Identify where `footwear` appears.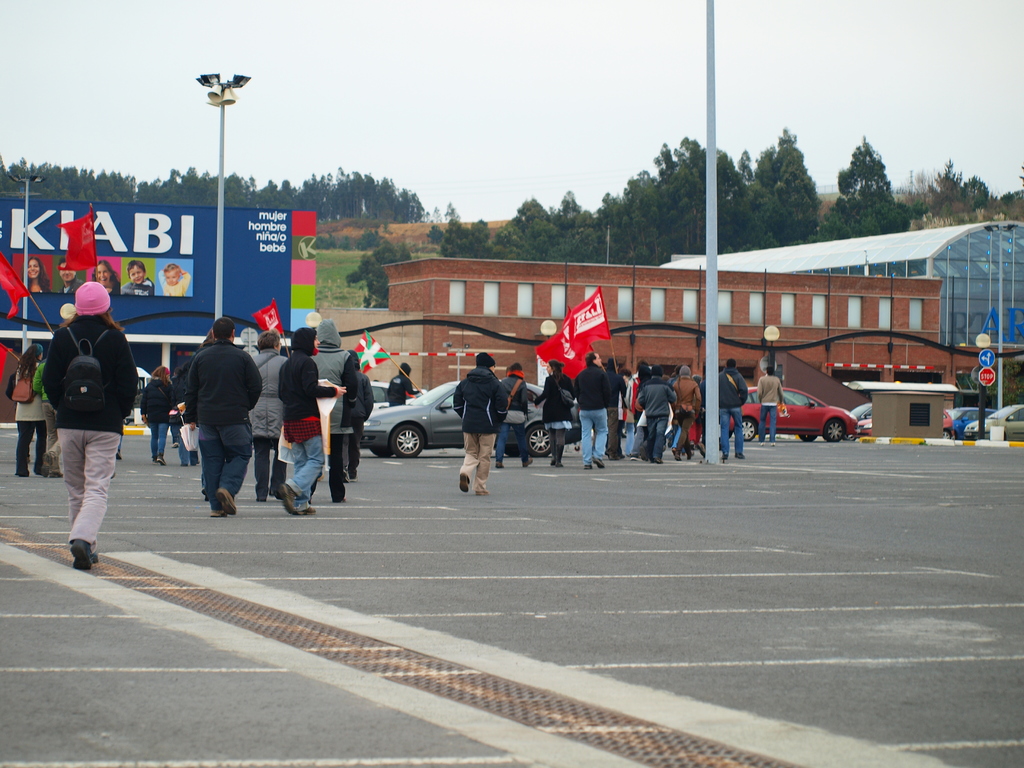
Appears at box=[351, 474, 358, 483].
